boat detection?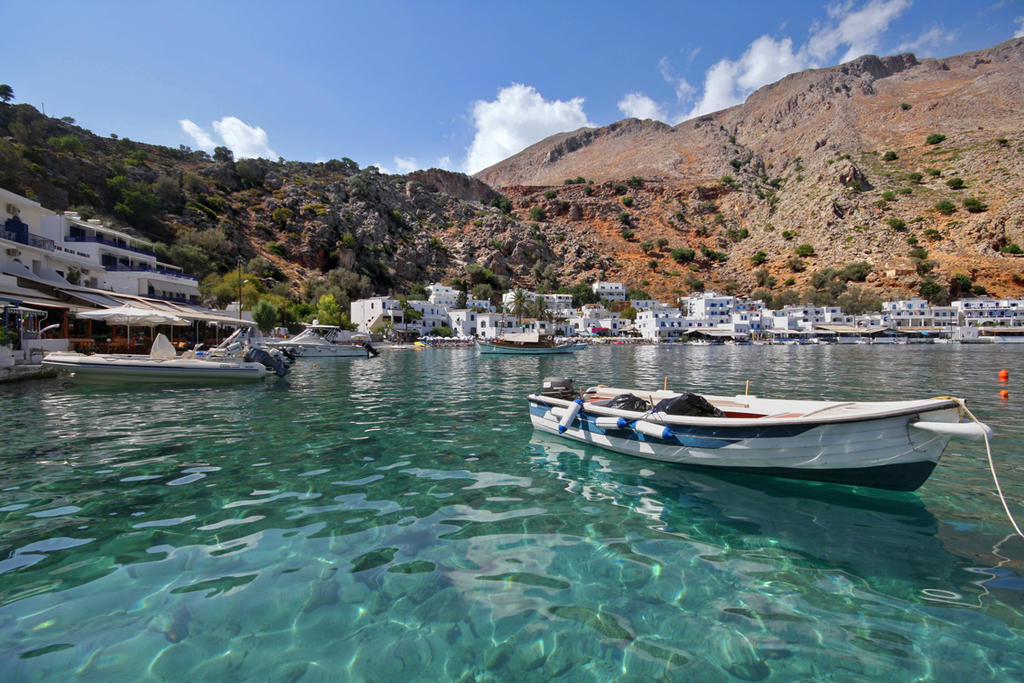
479:339:585:351
